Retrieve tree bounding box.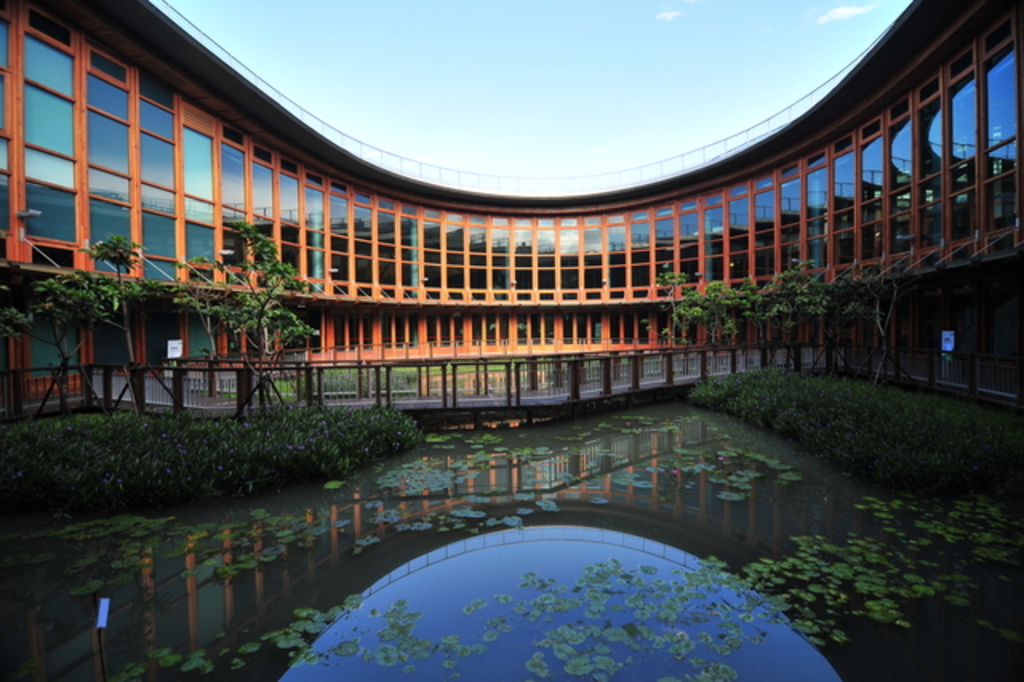
Bounding box: pyautogui.locateOnScreen(704, 279, 758, 344).
